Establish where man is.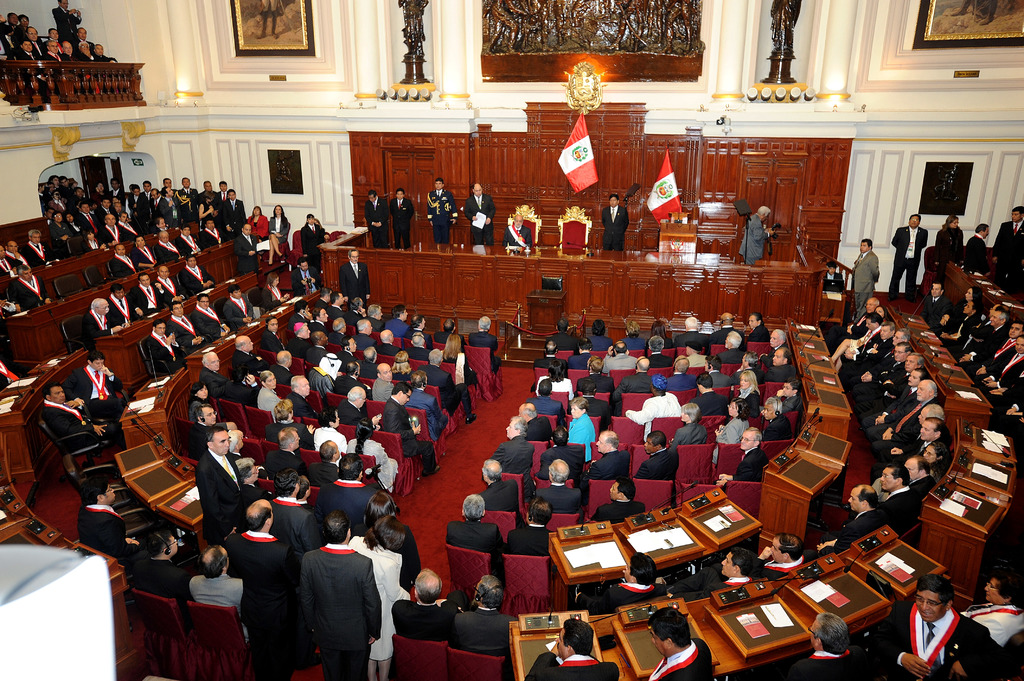
Established at x1=79, y1=485, x2=132, y2=559.
